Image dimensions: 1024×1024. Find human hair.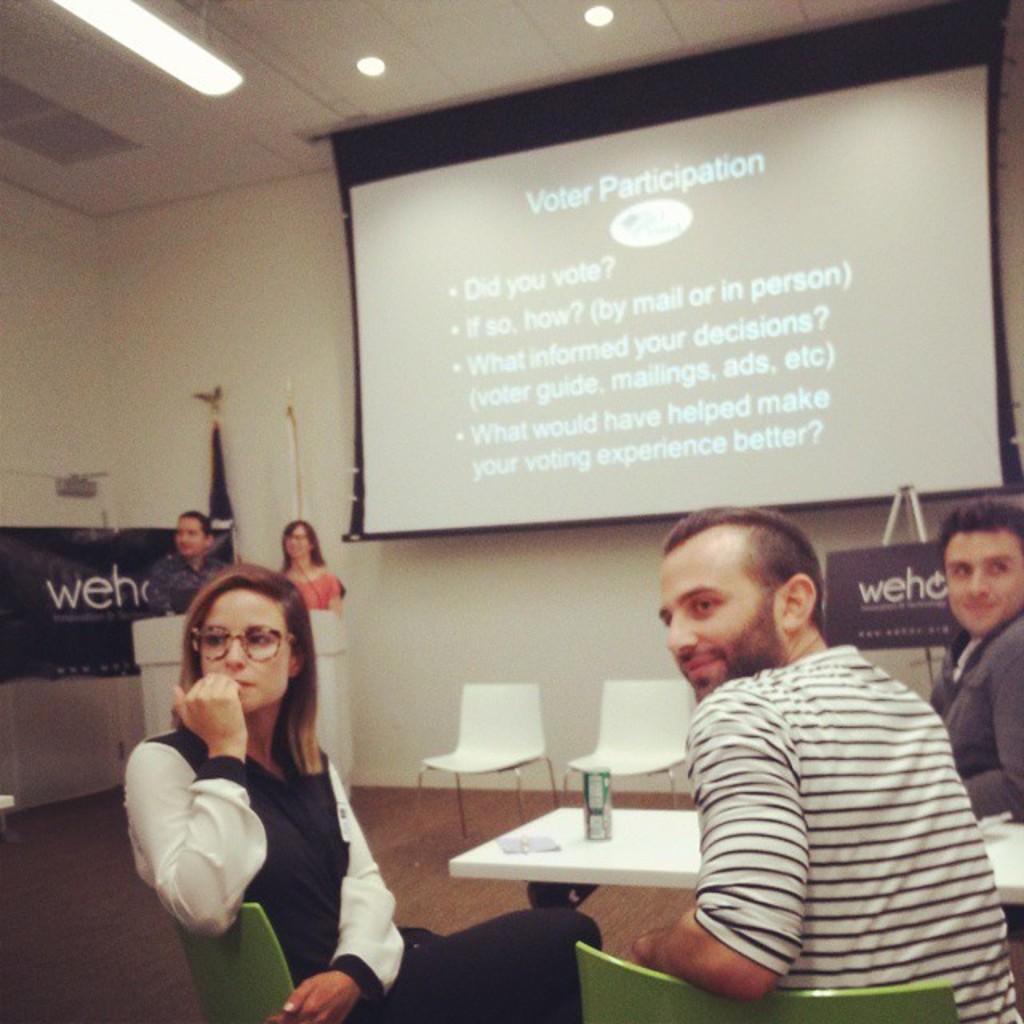
[170, 563, 325, 782].
